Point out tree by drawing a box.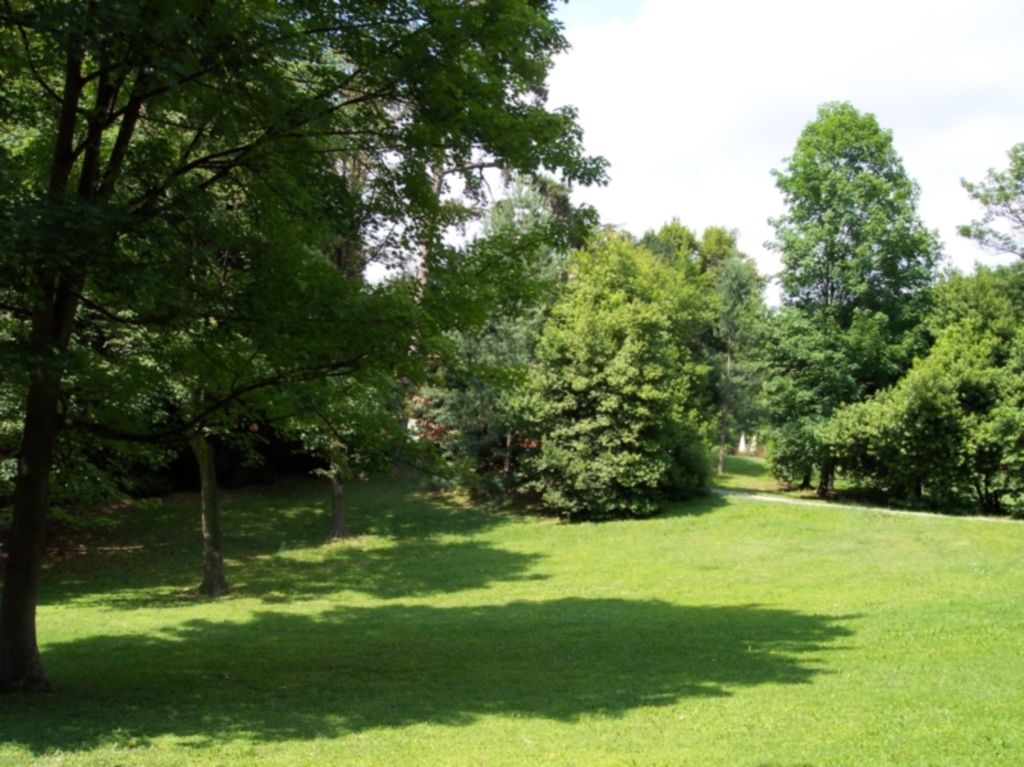
bbox=(744, 241, 1023, 521).
